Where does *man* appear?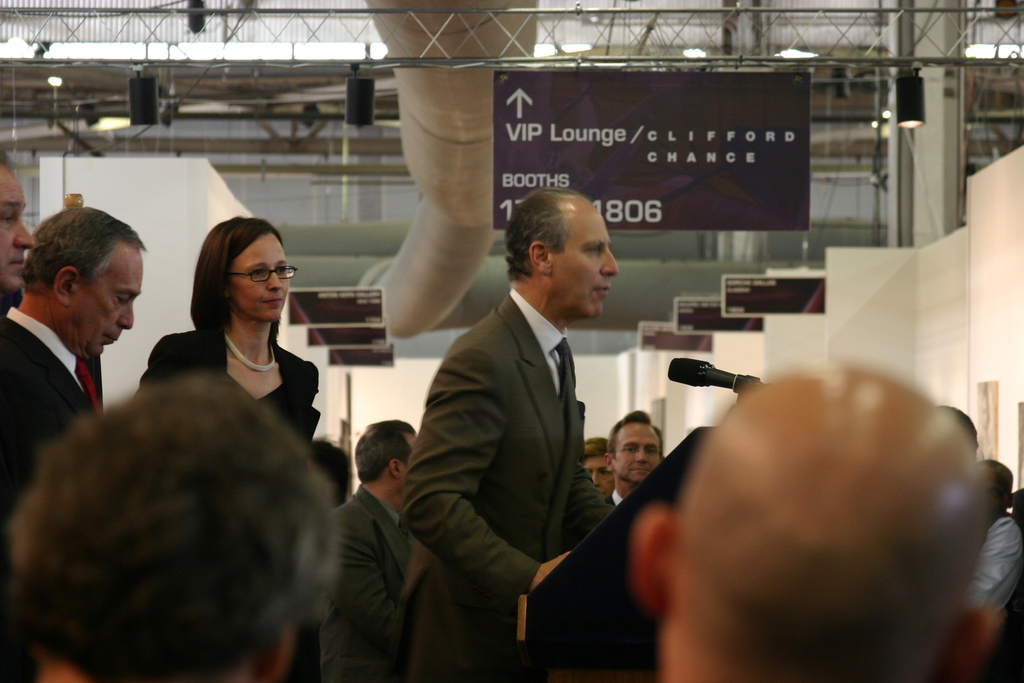
Appears at rect(403, 190, 614, 682).
